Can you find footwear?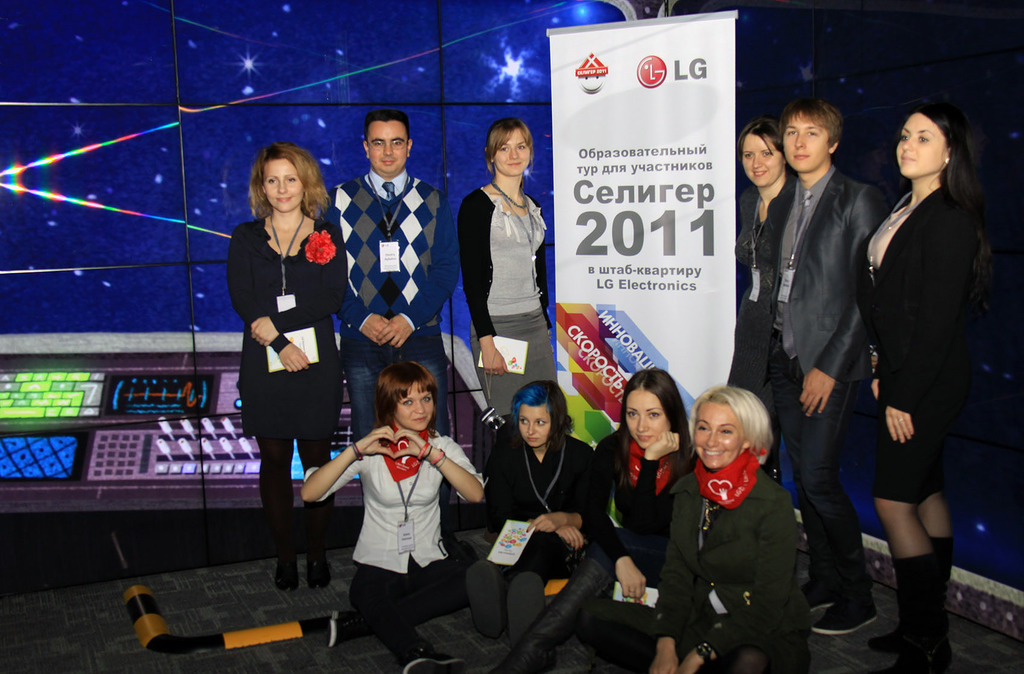
Yes, bounding box: 803:570:849:608.
